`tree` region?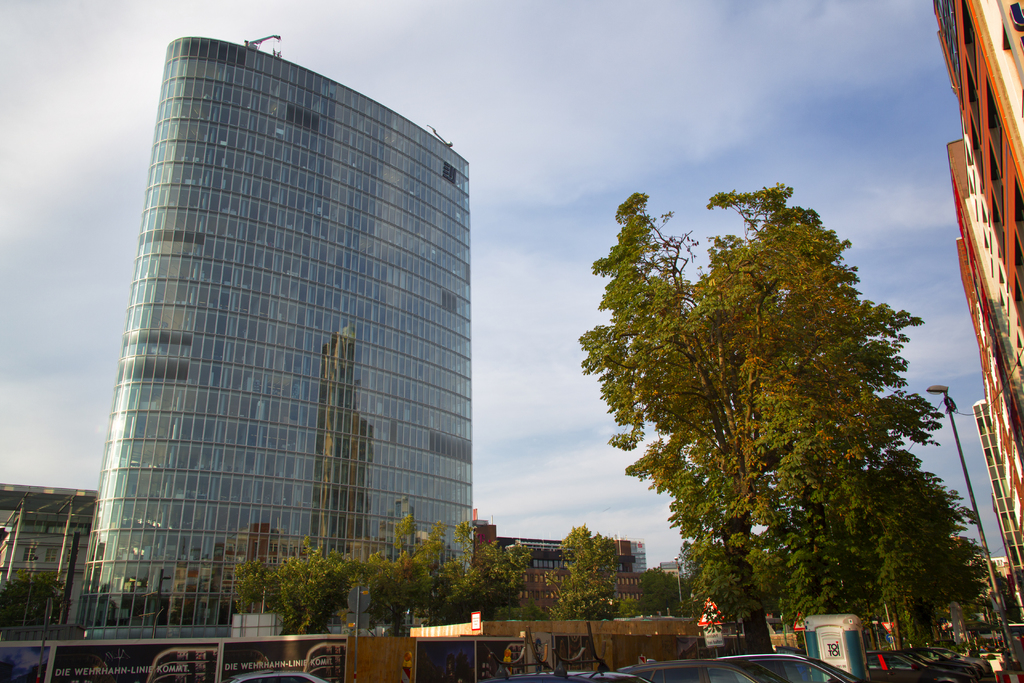
region(569, 187, 892, 654)
